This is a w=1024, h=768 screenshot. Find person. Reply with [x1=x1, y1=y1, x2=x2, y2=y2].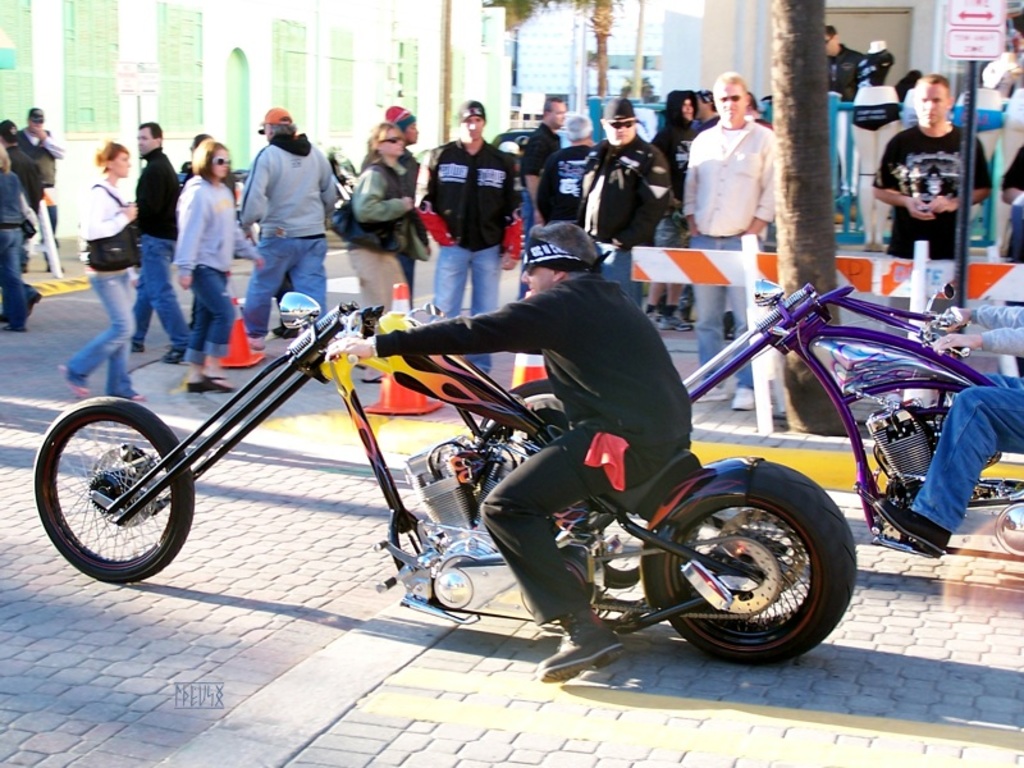
[x1=10, y1=102, x2=67, y2=271].
